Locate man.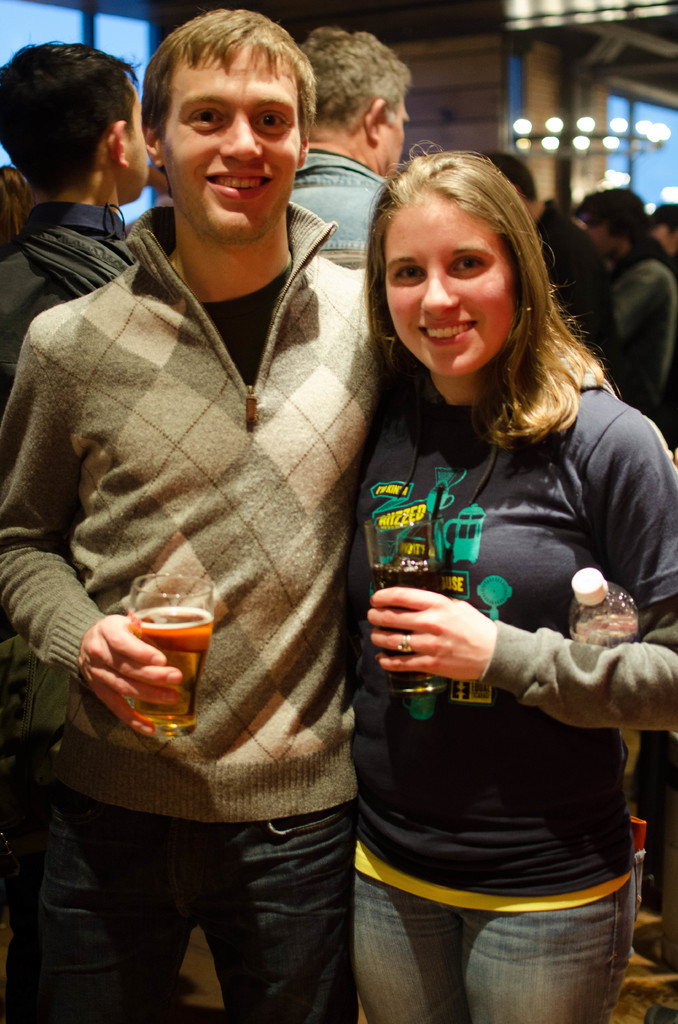
Bounding box: [x1=478, y1=147, x2=620, y2=364].
